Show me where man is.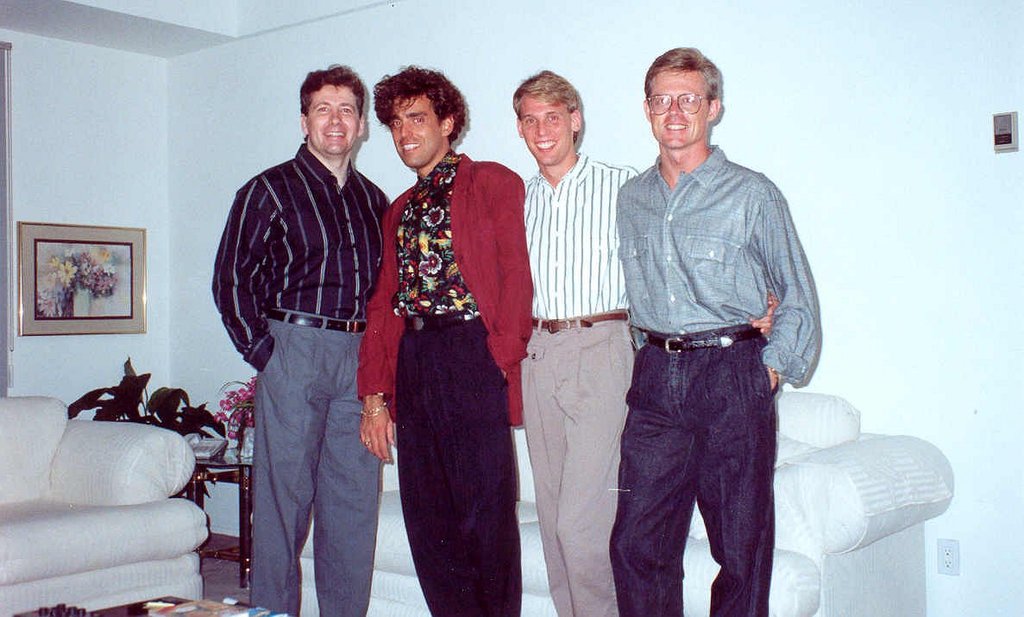
man is at crop(522, 66, 645, 616).
